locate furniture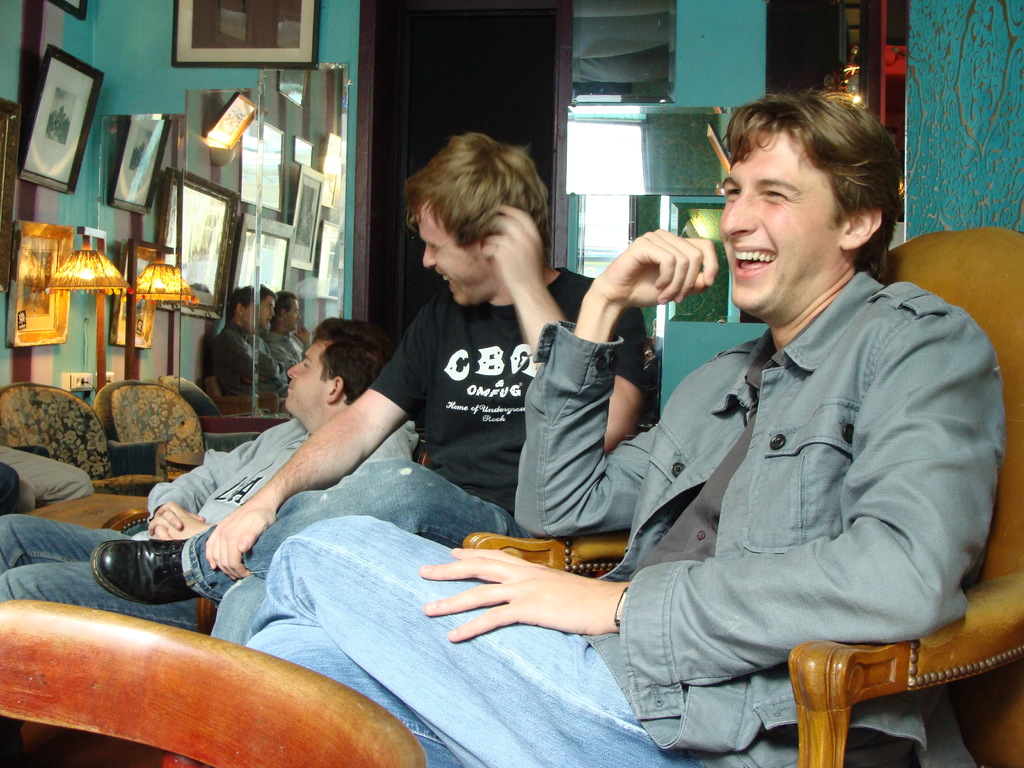
<box>0,385,164,498</box>
